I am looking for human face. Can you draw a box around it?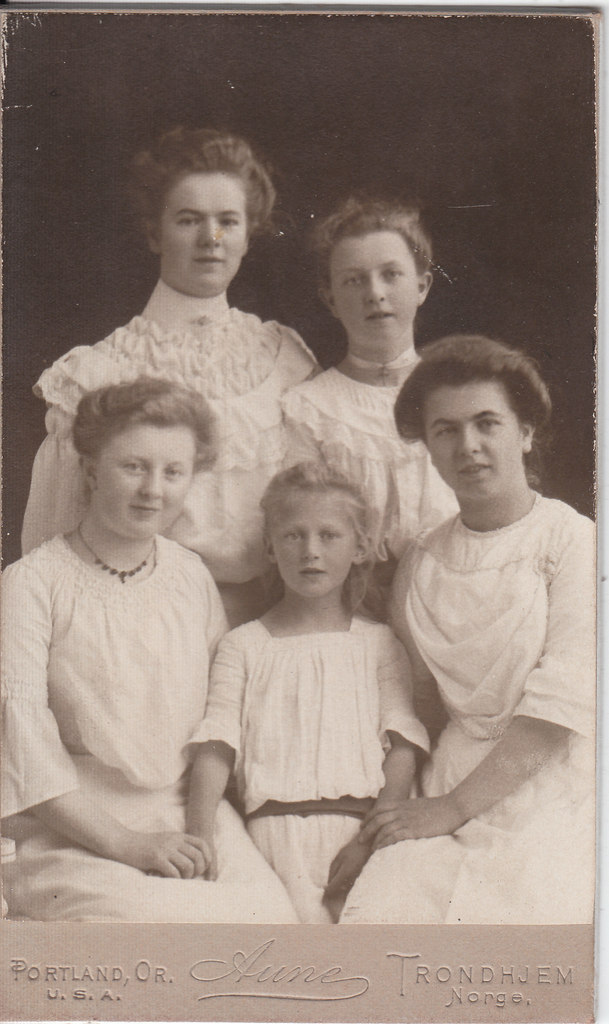
Sure, the bounding box is 424, 375, 524, 495.
